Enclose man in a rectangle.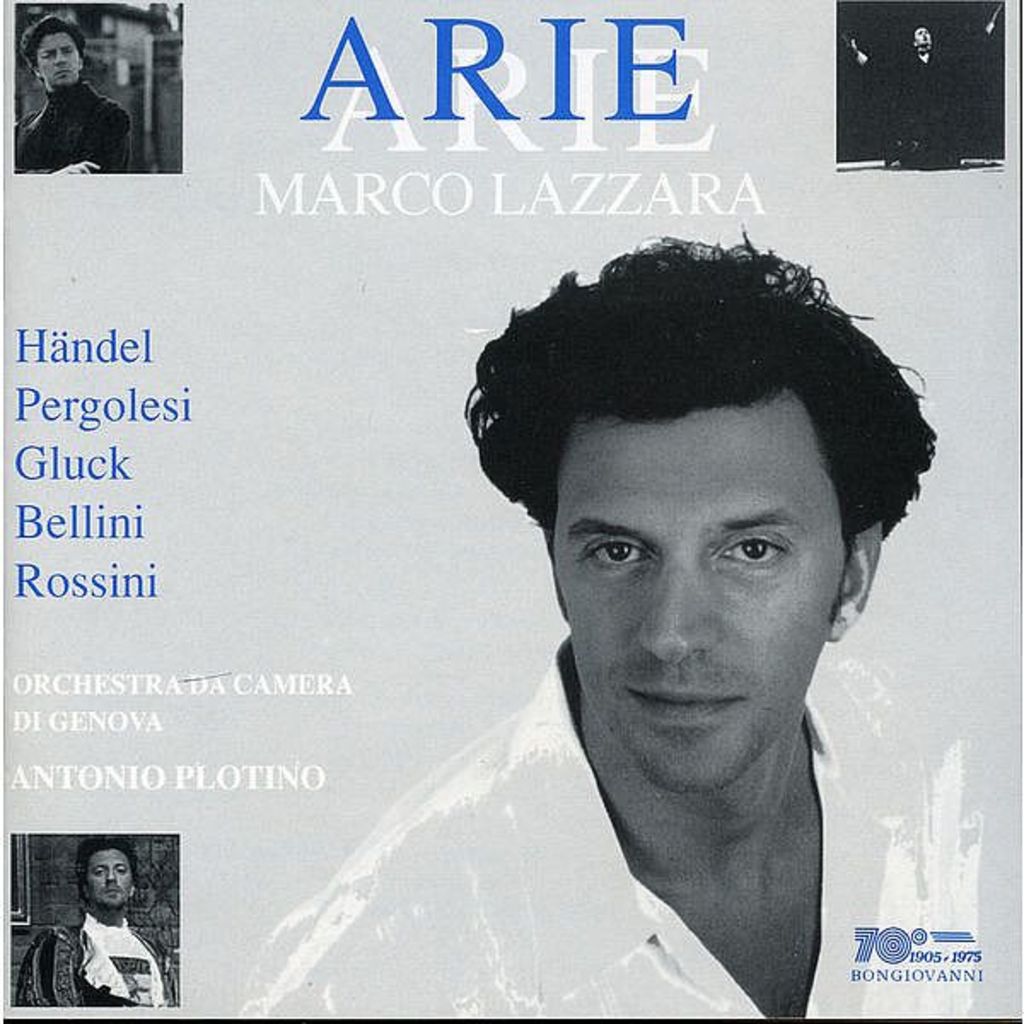
BBox(12, 15, 137, 176).
